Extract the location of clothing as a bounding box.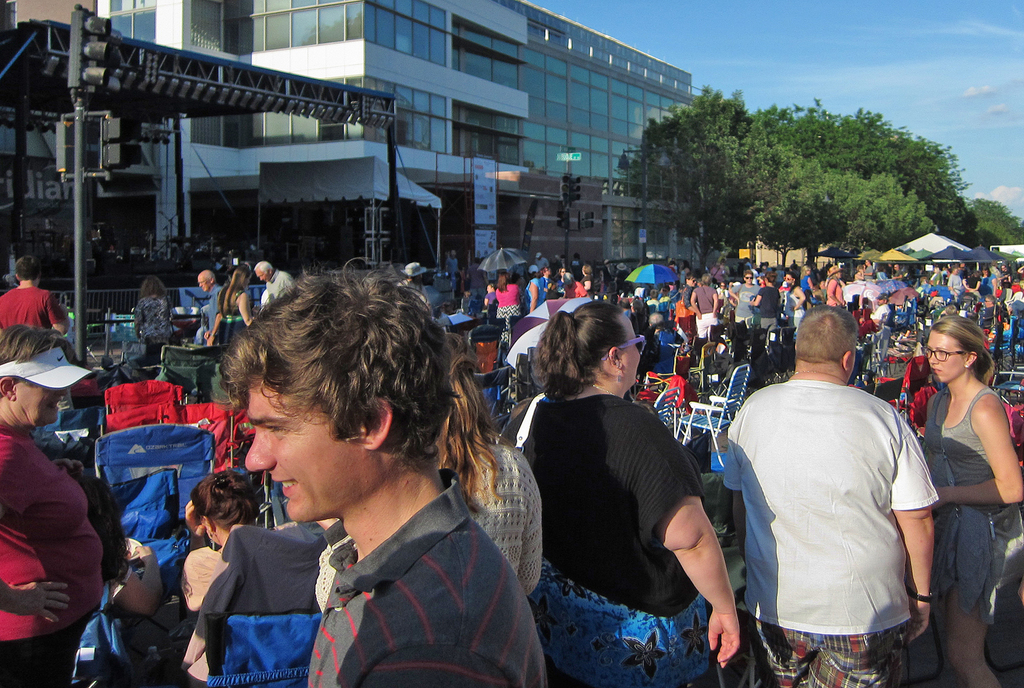
Rect(496, 284, 522, 342).
